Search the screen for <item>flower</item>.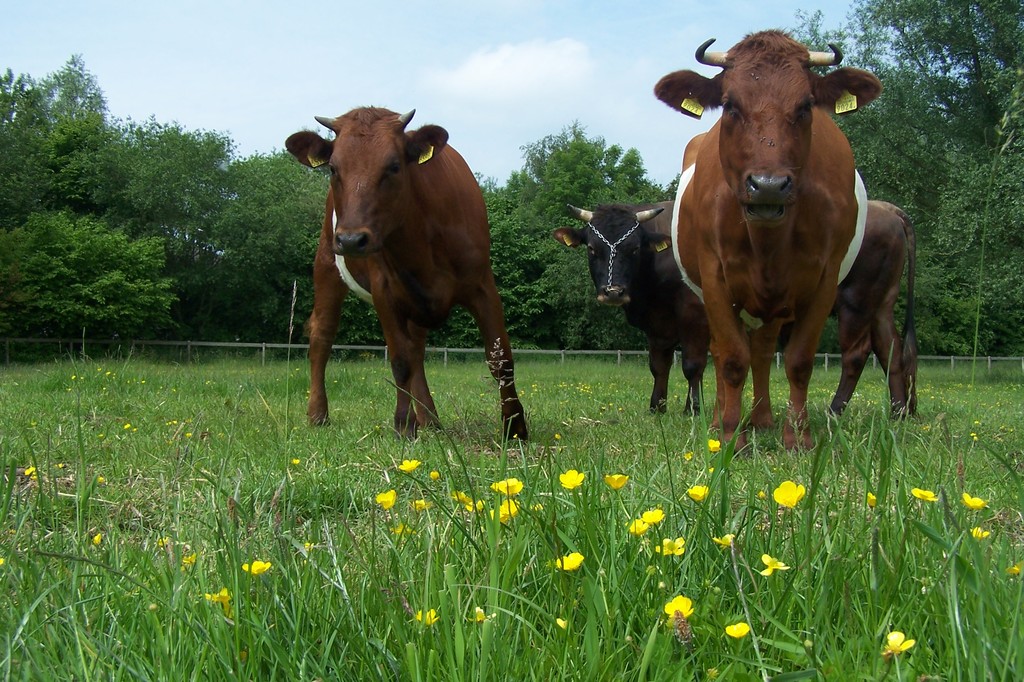
Found at 707, 436, 721, 451.
